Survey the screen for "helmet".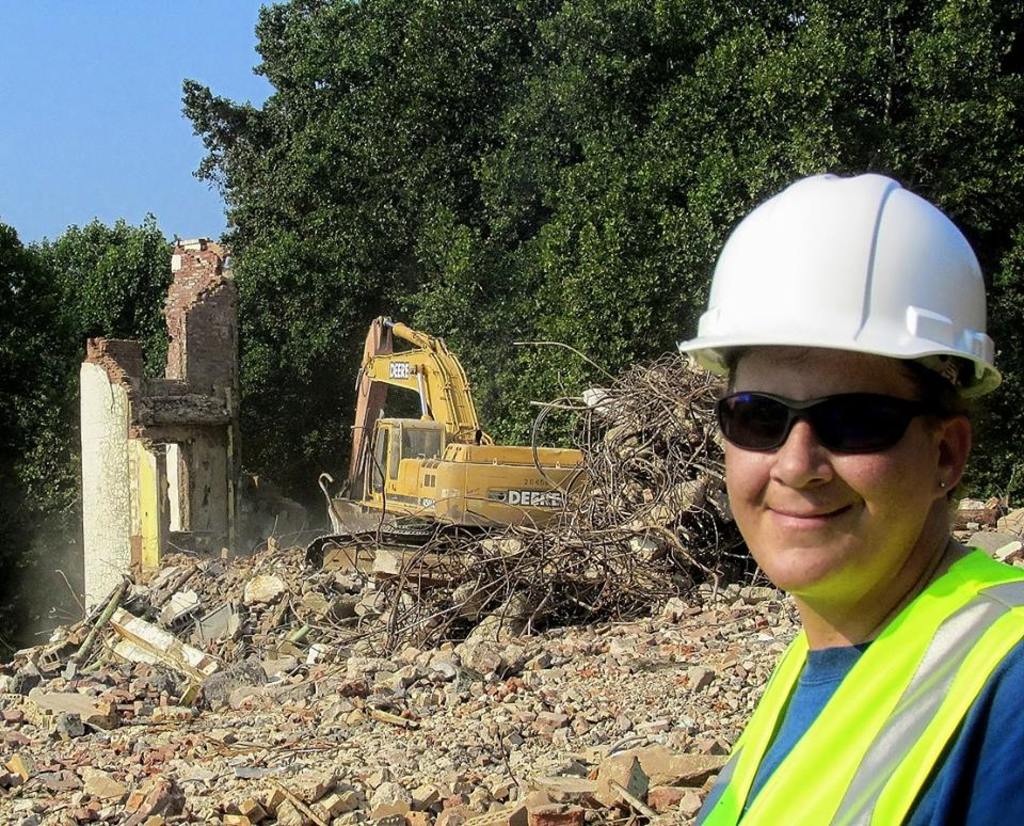
Survey found: (677, 169, 1002, 418).
